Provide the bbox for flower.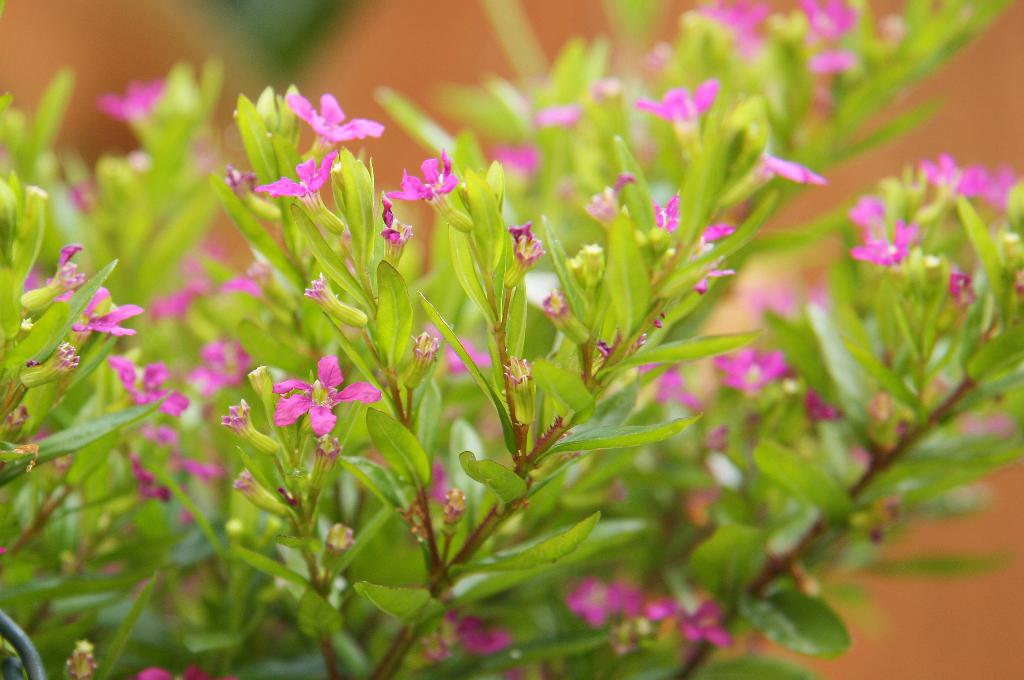
Rect(134, 661, 241, 679).
